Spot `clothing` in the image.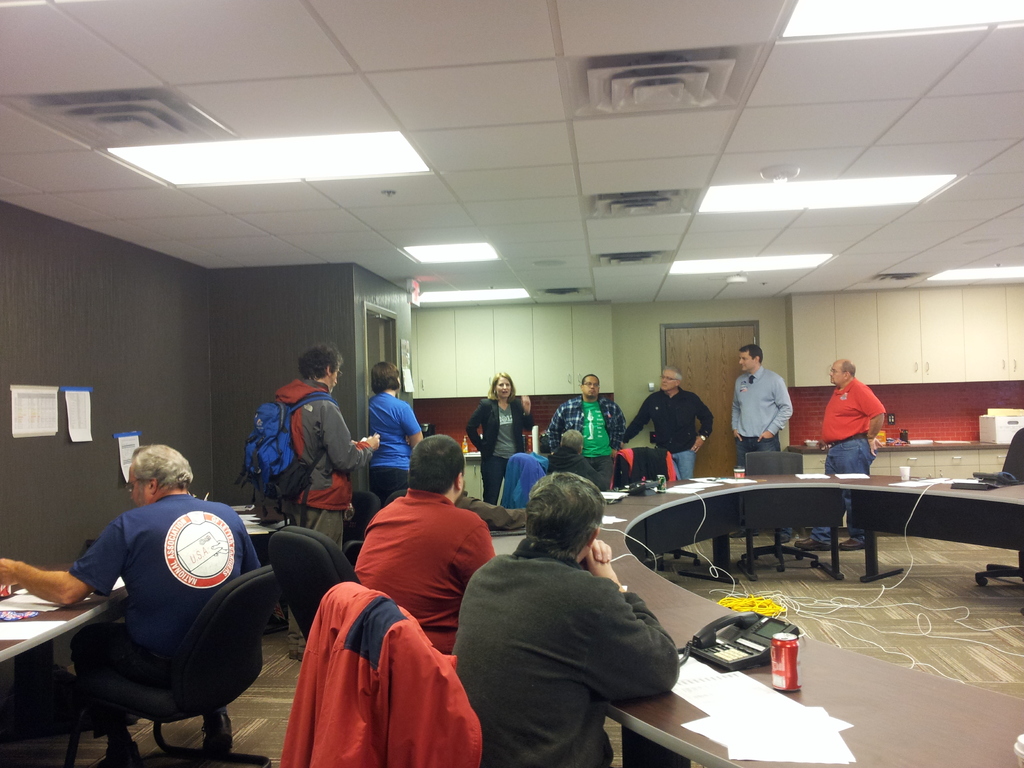
`clothing` found at BBox(539, 394, 624, 491).
